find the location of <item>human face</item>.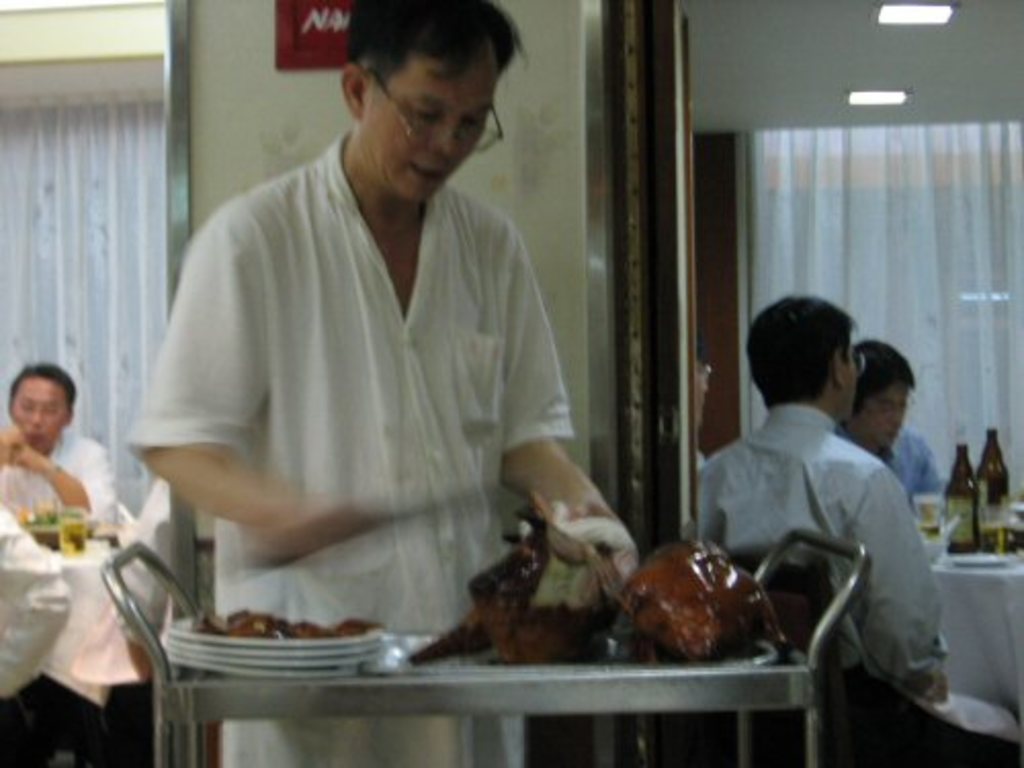
Location: (left=860, top=375, right=915, bottom=442).
